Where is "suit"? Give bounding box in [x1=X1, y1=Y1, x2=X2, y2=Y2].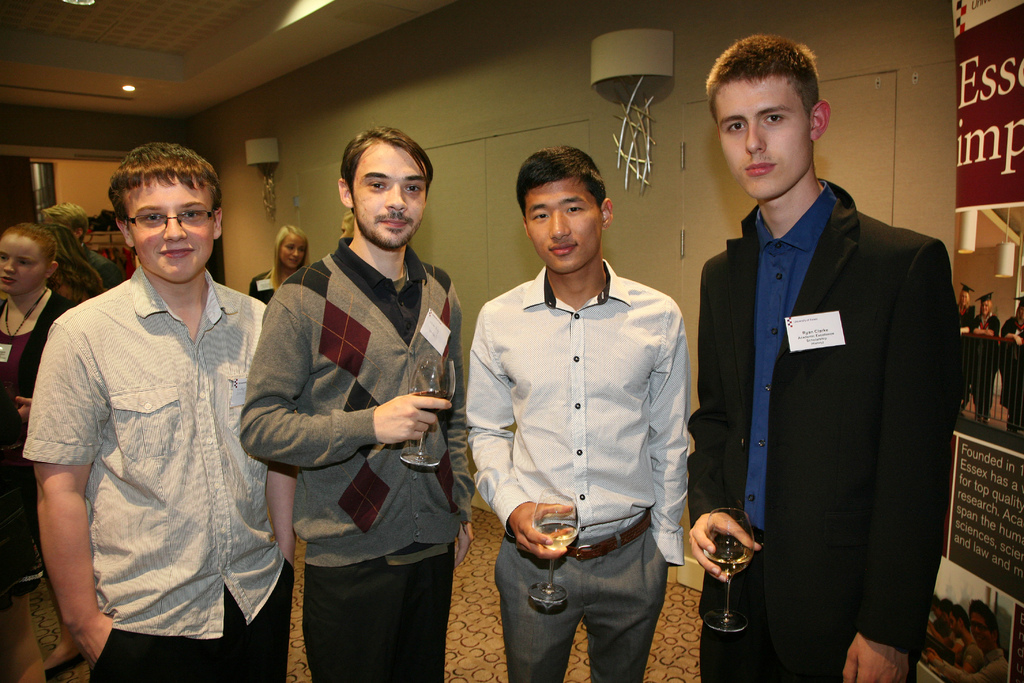
[x1=243, y1=272, x2=274, y2=305].
